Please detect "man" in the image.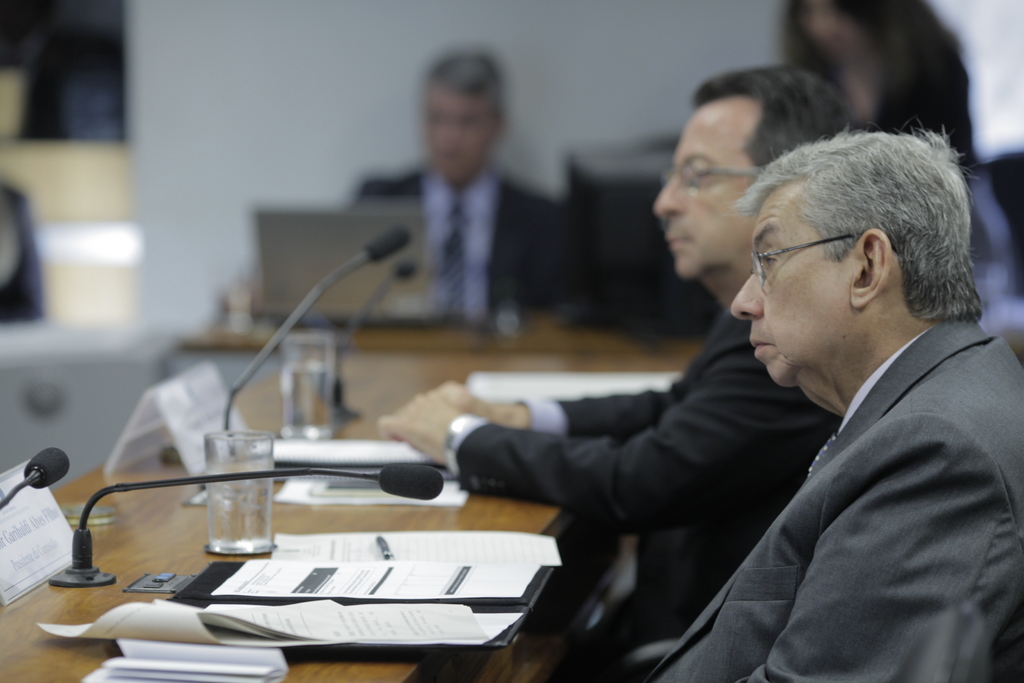
355 49 572 325.
